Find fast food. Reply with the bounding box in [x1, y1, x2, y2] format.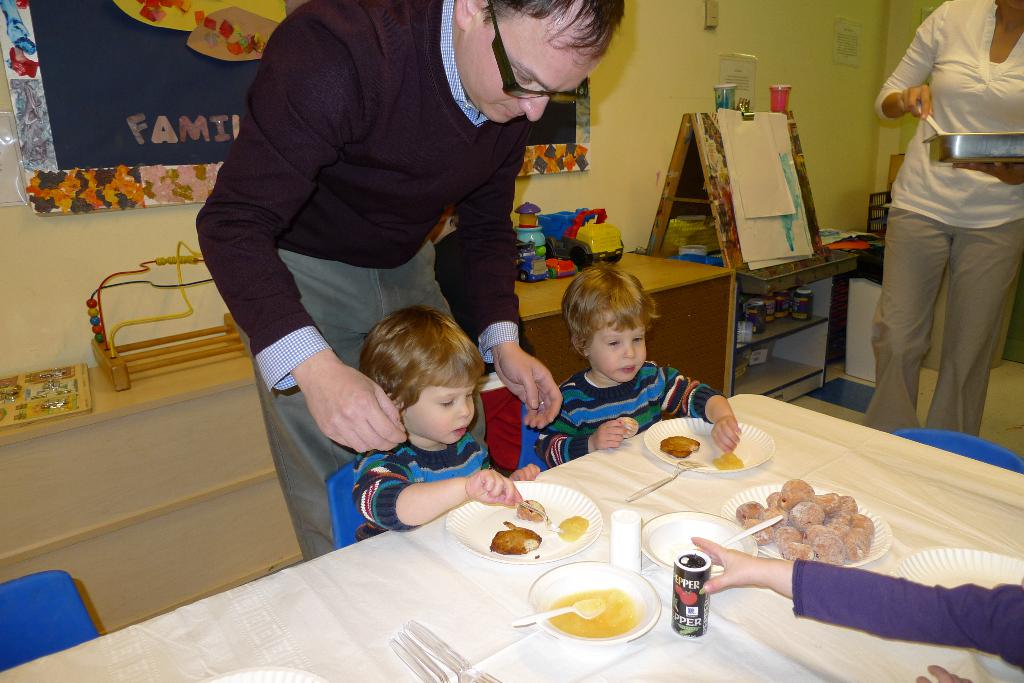
[799, 532, 844, 562].
